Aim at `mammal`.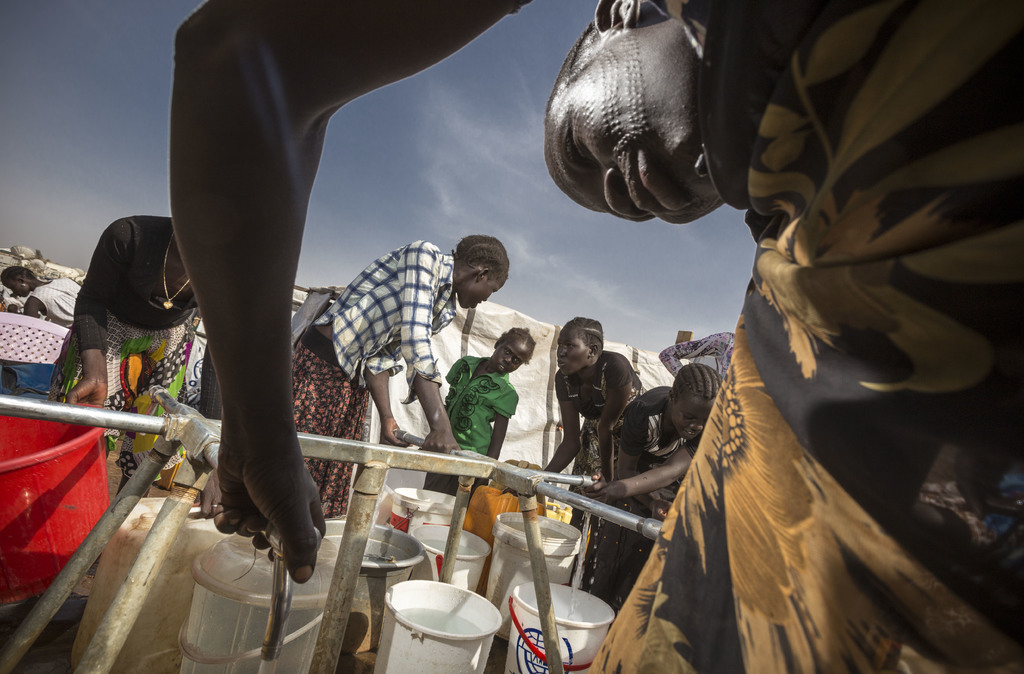
Aimed at <box>13,260,90,397</box>.
